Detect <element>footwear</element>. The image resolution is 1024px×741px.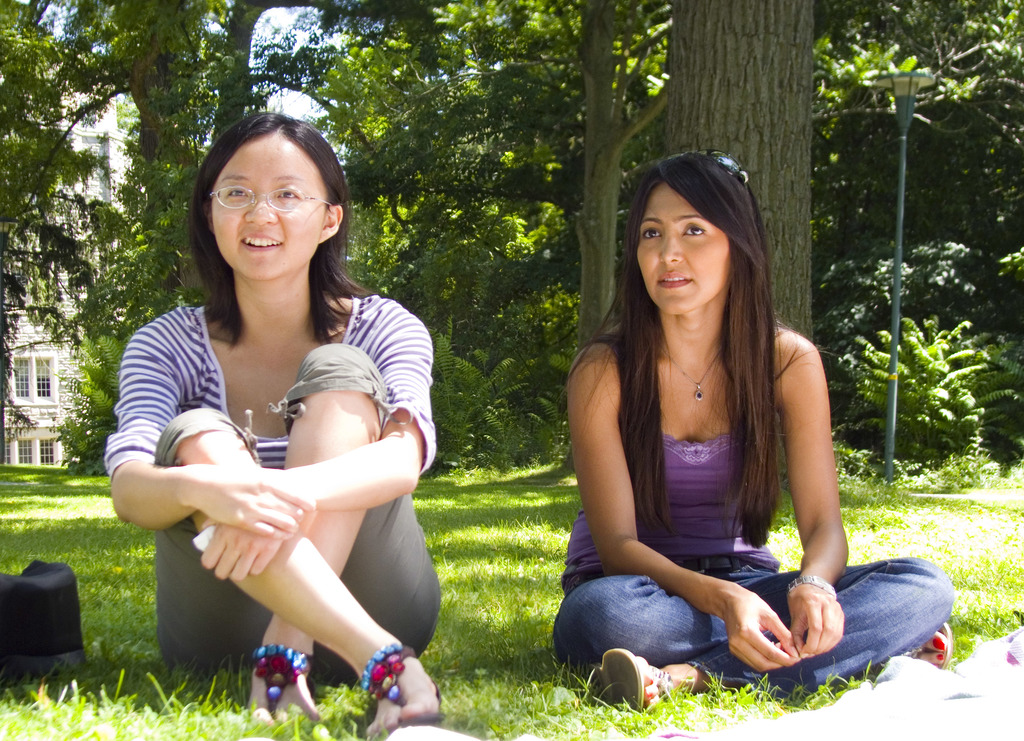
334,647,417,730.
